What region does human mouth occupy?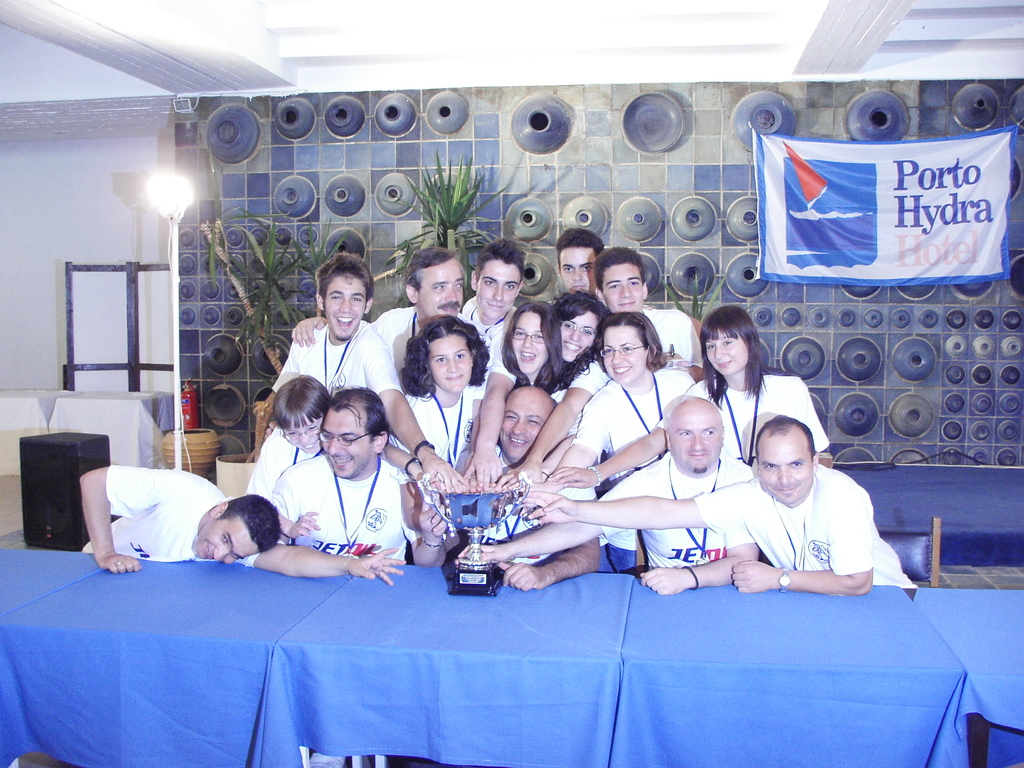
box=[773, 484, 800, 500].
